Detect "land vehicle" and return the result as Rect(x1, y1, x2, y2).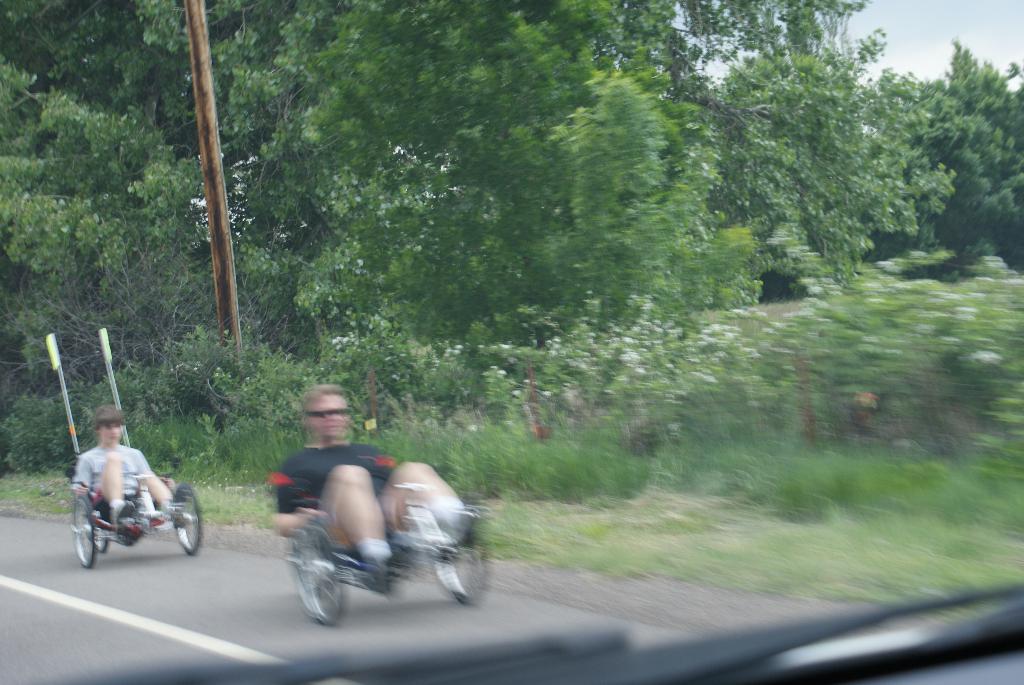
Rect(49, 331, 210, 569).
